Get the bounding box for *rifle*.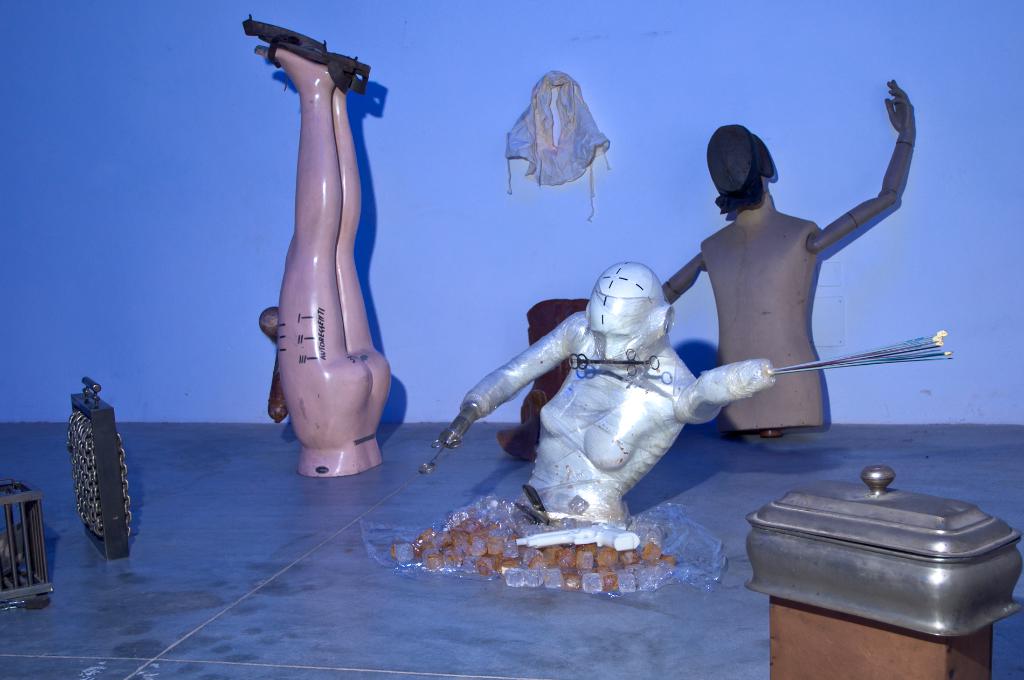
bbox=(243, 14, 369, 98).
